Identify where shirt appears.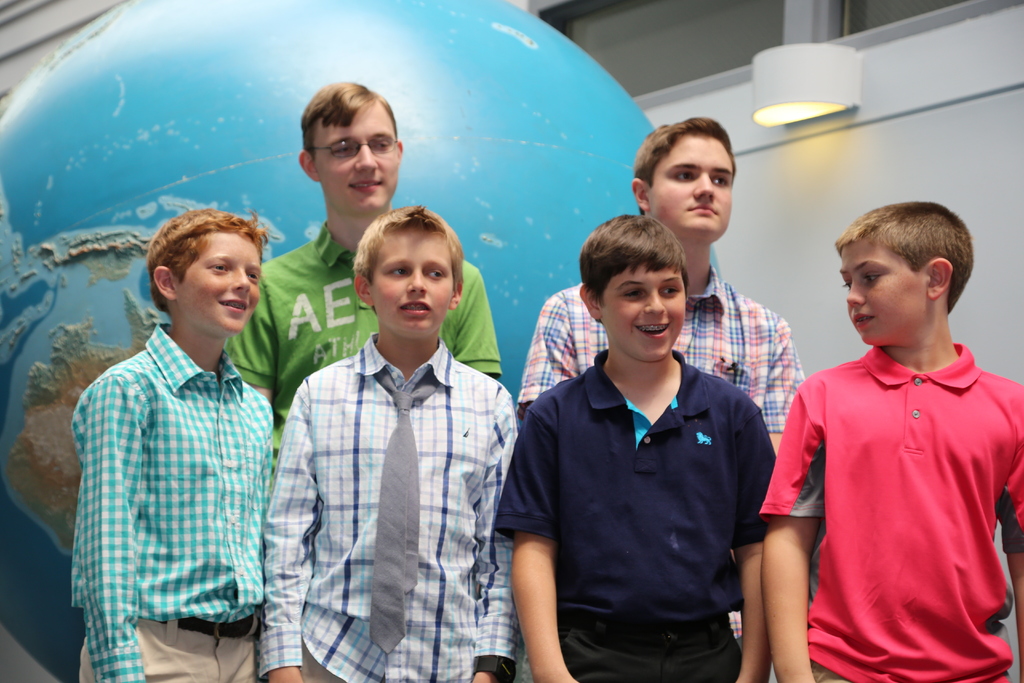
Appears at left=518, top=265, right=808, bottom=638.
